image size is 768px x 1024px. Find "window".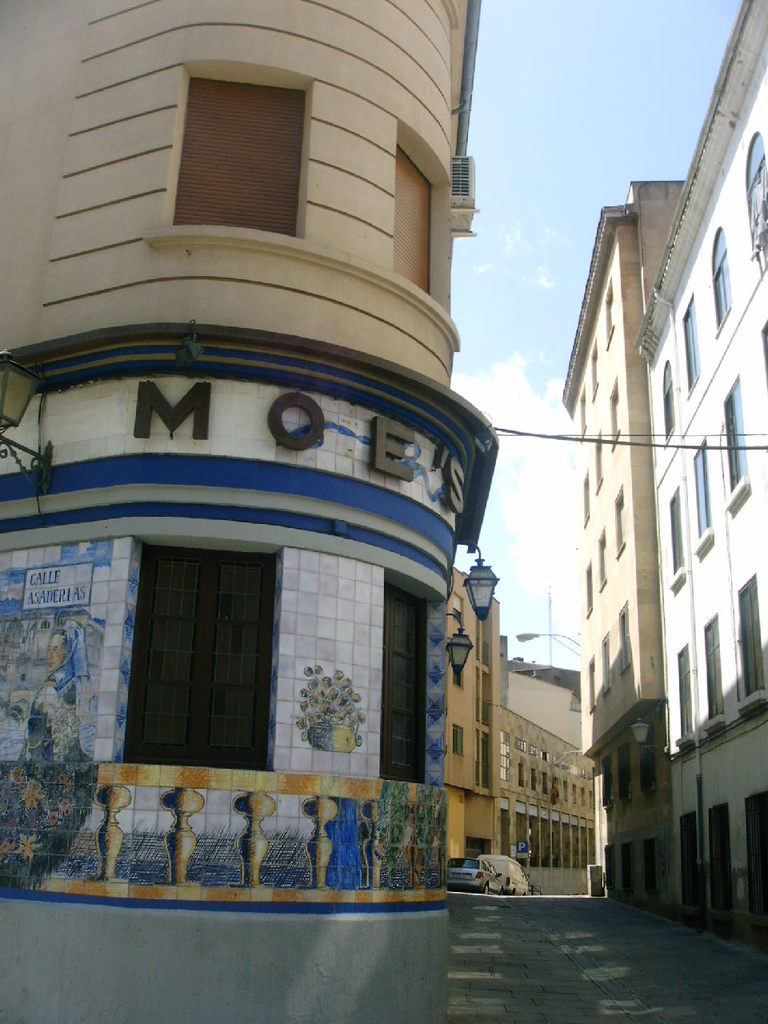
<region>572, 783, 577, 802</region>.
